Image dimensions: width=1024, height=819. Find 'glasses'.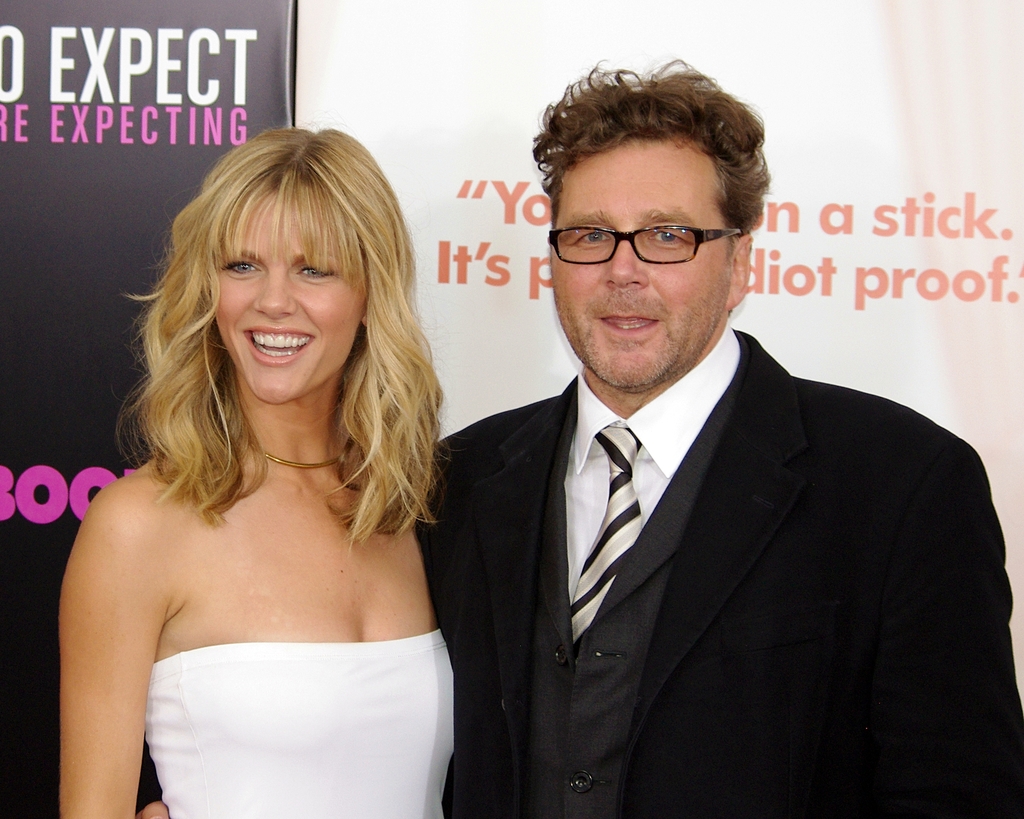
pyautogui.locateOnScreen(545, 228, 743, 269).
